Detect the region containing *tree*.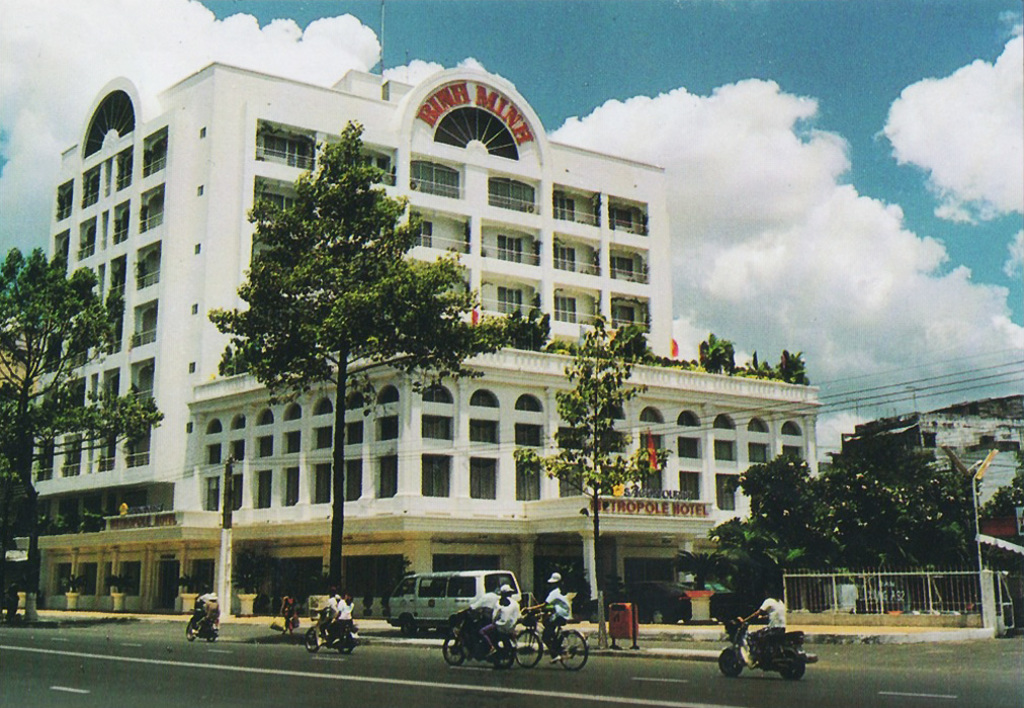
(x1=700, y1=331, x2=738, y2=375).
